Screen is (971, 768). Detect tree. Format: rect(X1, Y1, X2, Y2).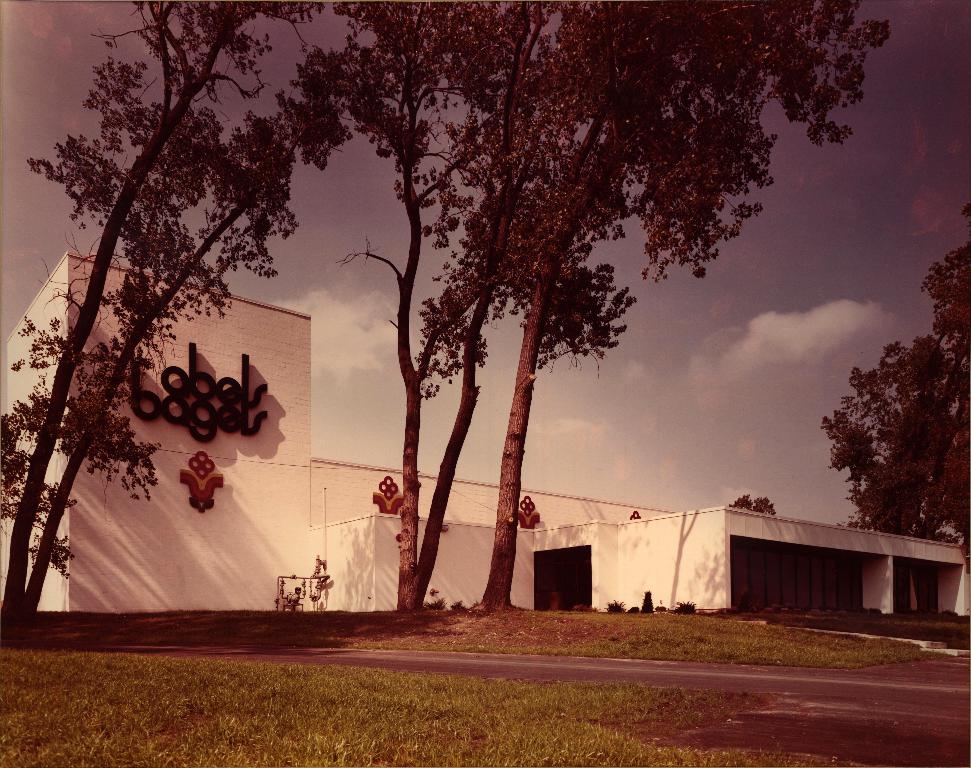
rect(0, 0, 403, 637).
